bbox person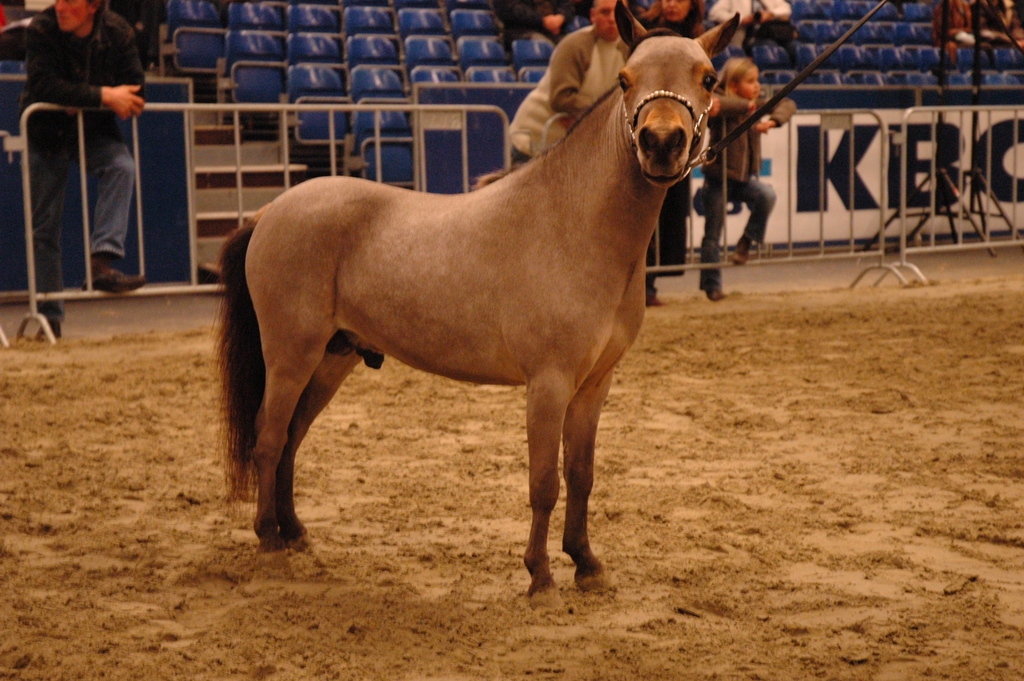
crop(932, 0, 985, 60)
